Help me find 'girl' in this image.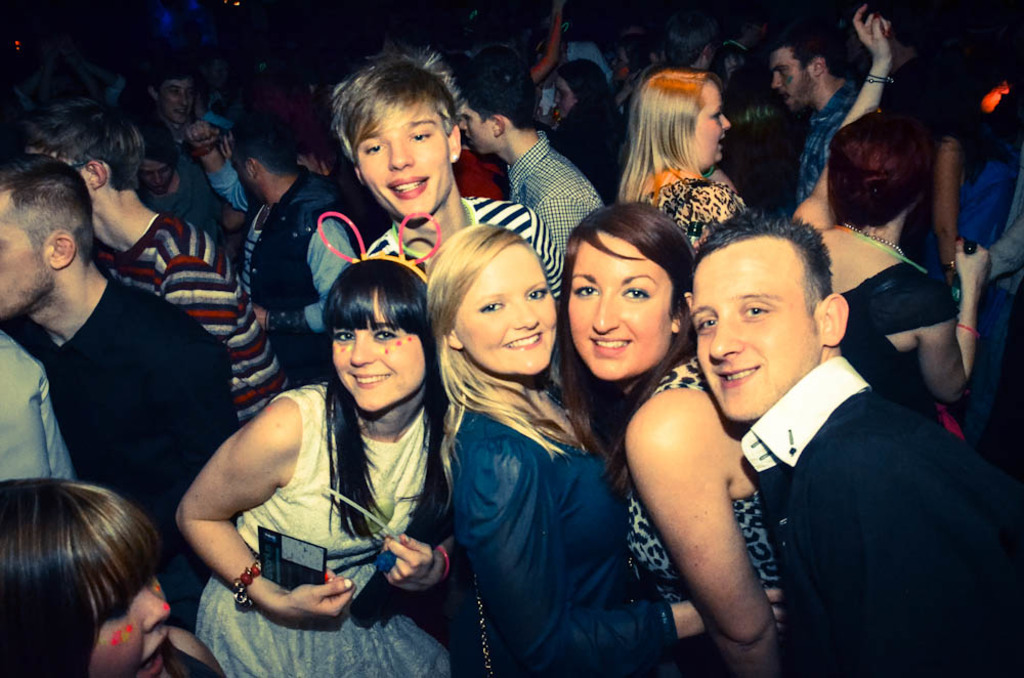
Found it: detection(0, 473, 236, 677).
